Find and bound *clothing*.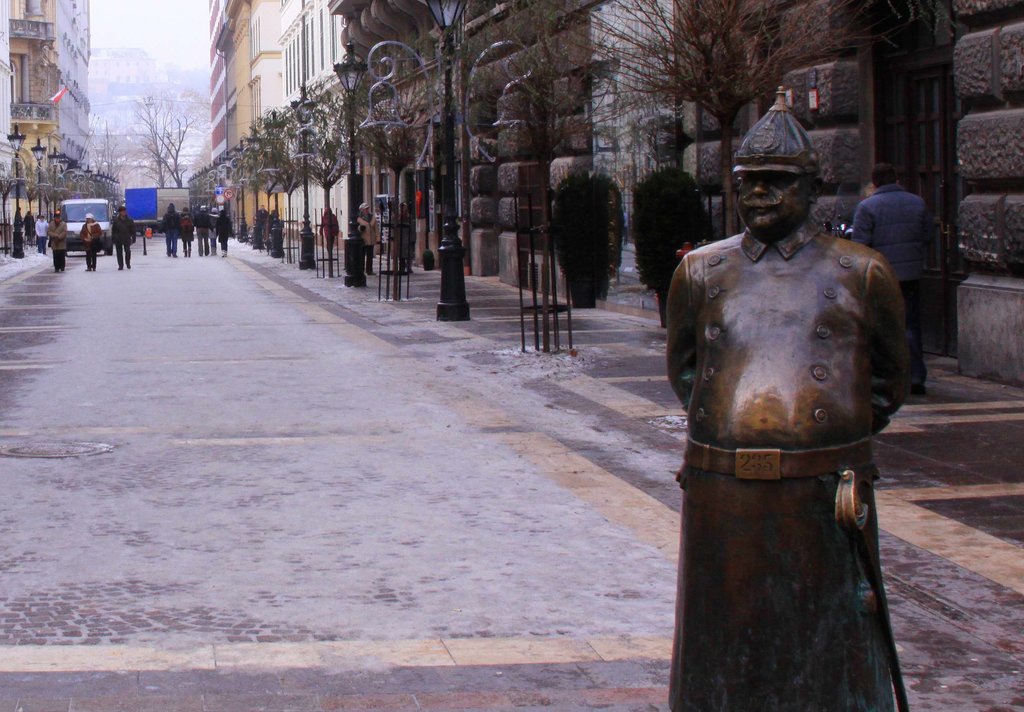
Bound: bbox(667, 165, 920, 691).
